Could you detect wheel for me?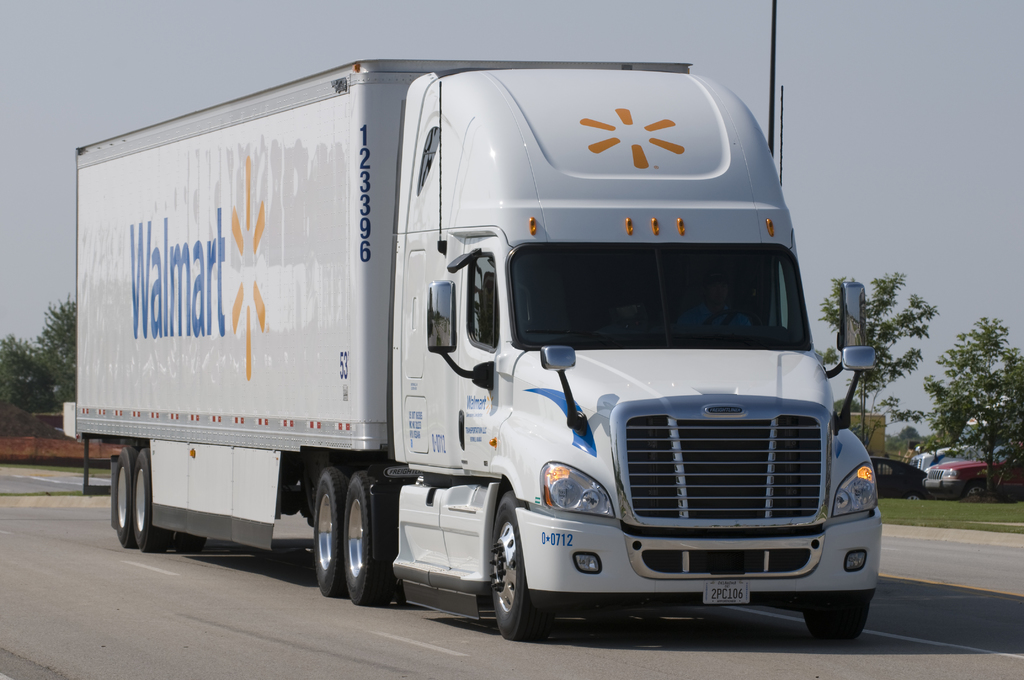
Detection result: [800,592,870,646].
